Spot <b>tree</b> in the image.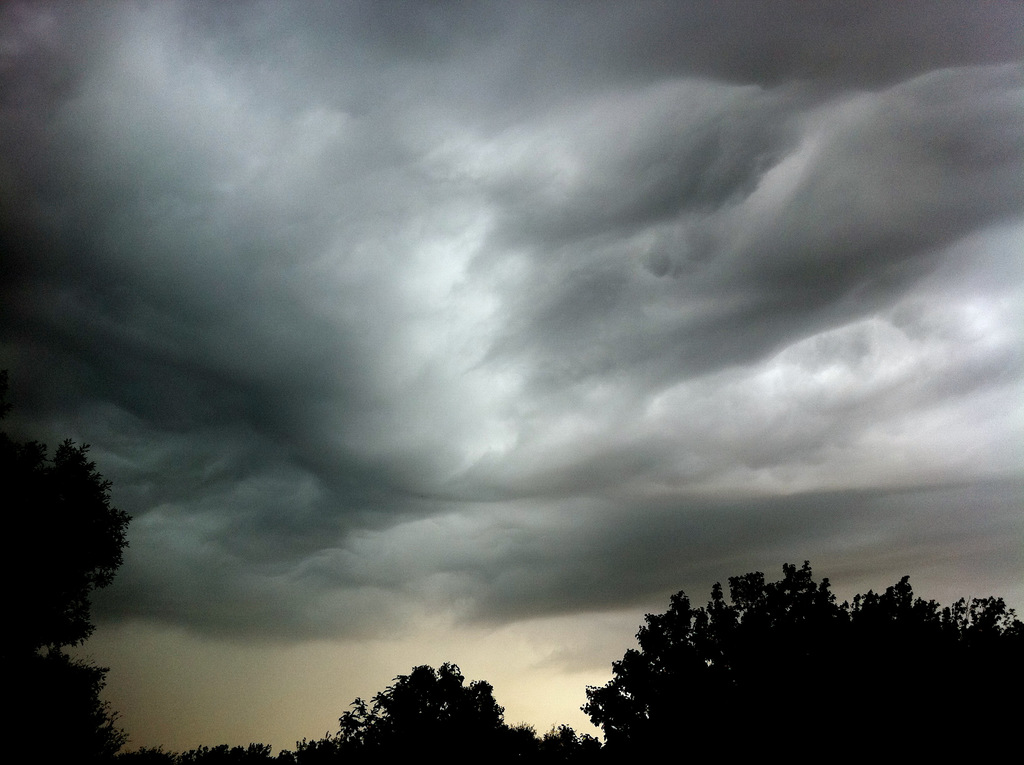
<b>tree</b> found at Rect(0, 654, 131, 764).
